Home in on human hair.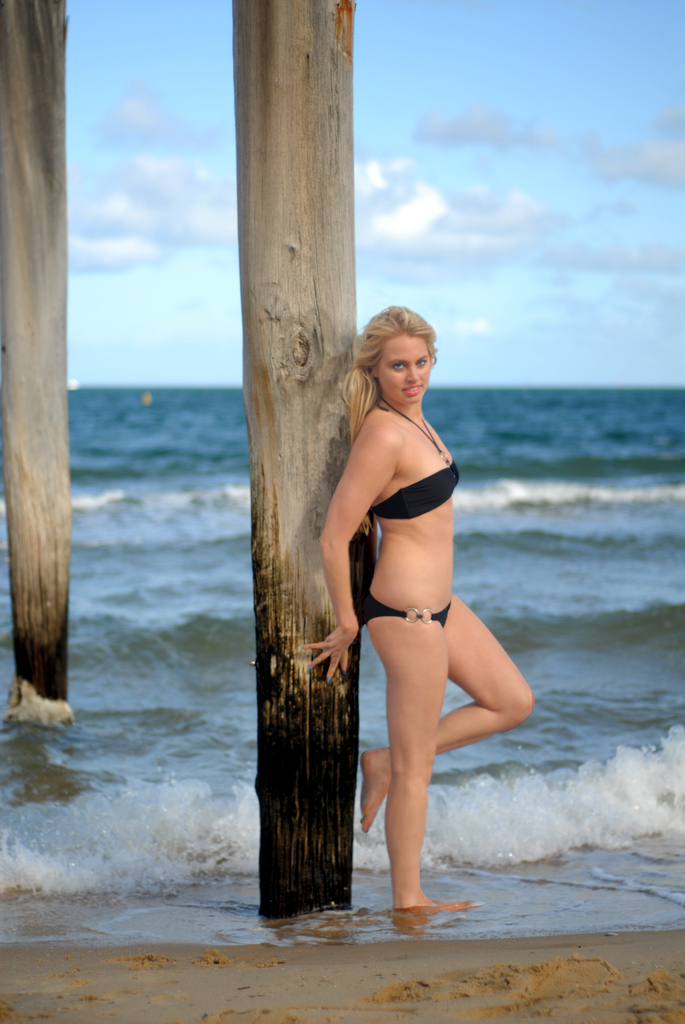
Homed in at box=[345, 302, 435, 412].
